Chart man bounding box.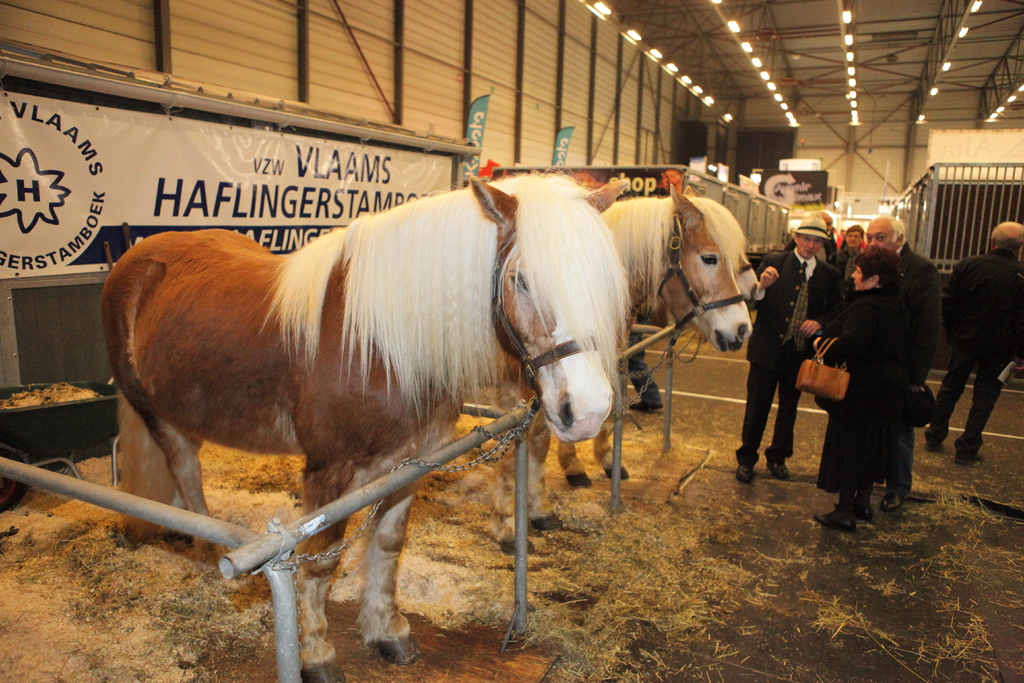
Charted: (833, 214, 942, 515).
